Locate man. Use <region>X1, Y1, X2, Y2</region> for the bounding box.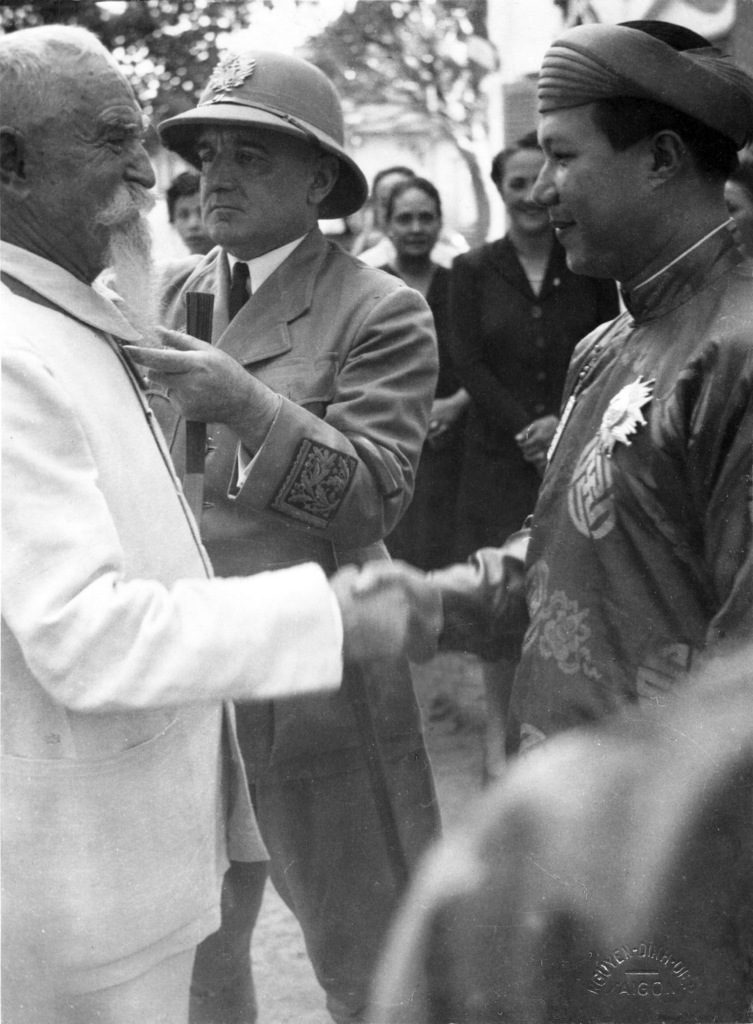
<region>0, 22, 415, 1023</region>.
